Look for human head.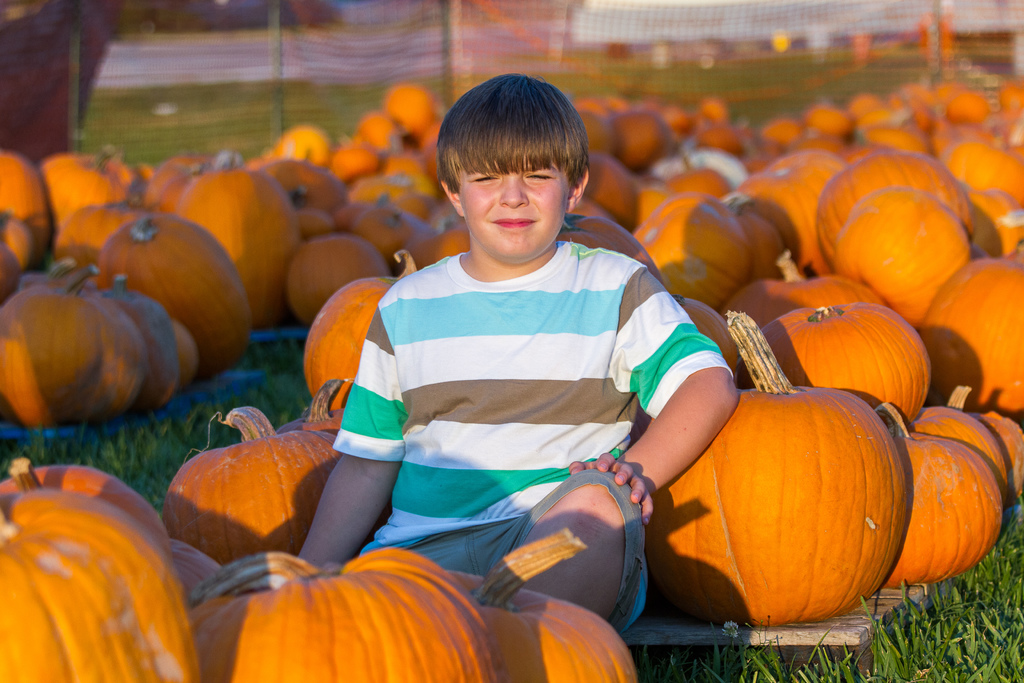
Found: rect(438, 69, 591, 261).
